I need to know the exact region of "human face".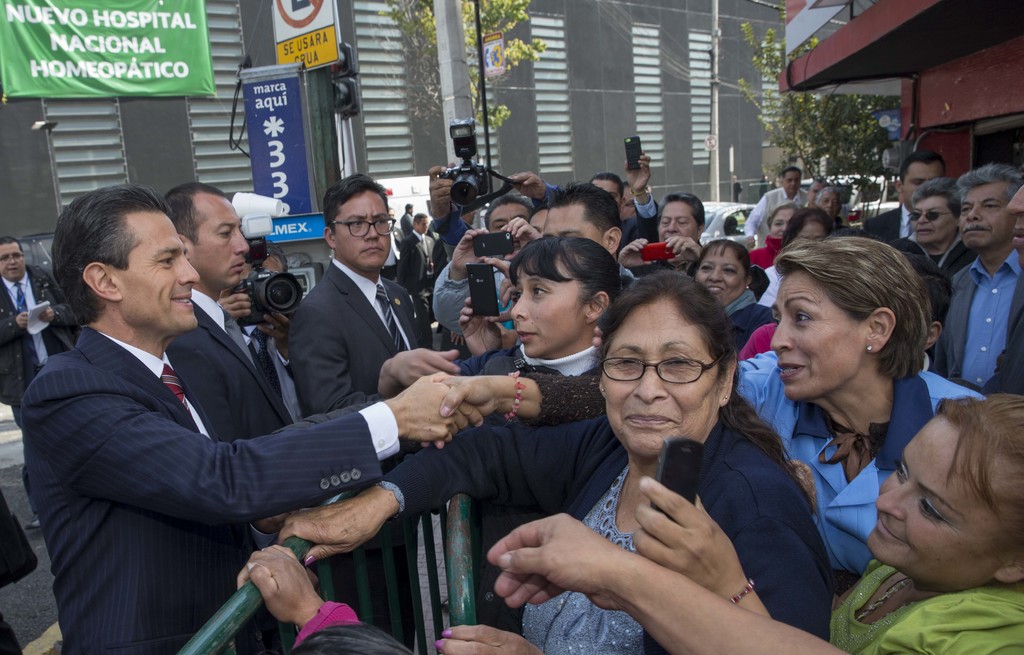
Region: box=[602, 311, 720, 461].
